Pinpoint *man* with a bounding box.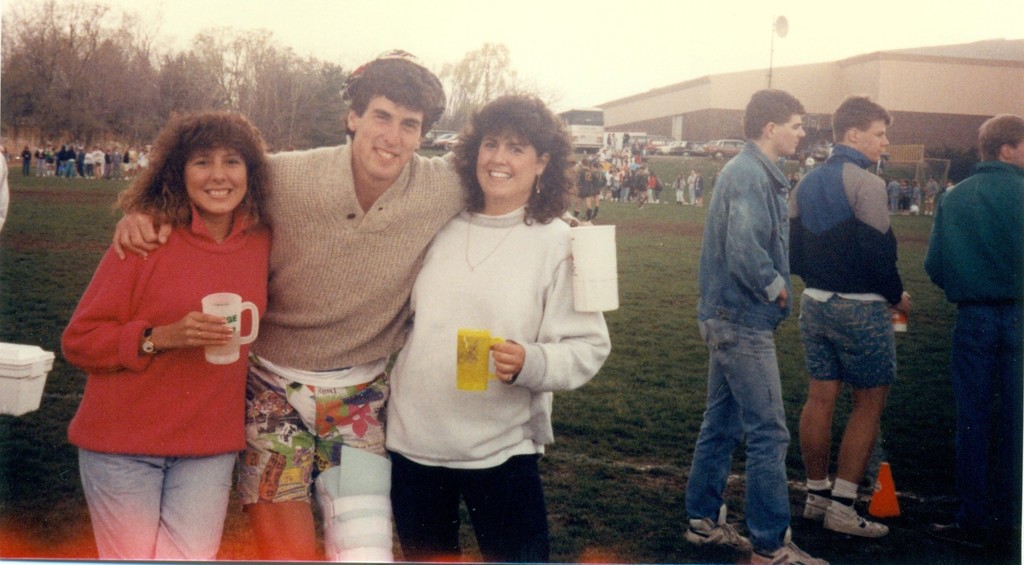
925,177,943,215.
